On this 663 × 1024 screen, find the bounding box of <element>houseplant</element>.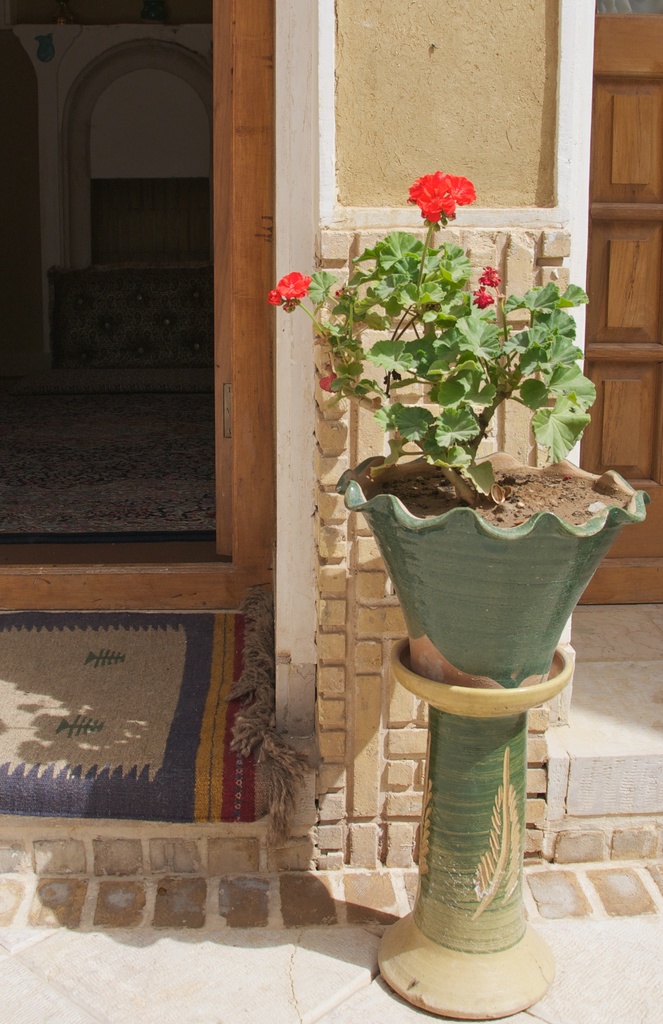
Bounding box: 259 168 657 695.
